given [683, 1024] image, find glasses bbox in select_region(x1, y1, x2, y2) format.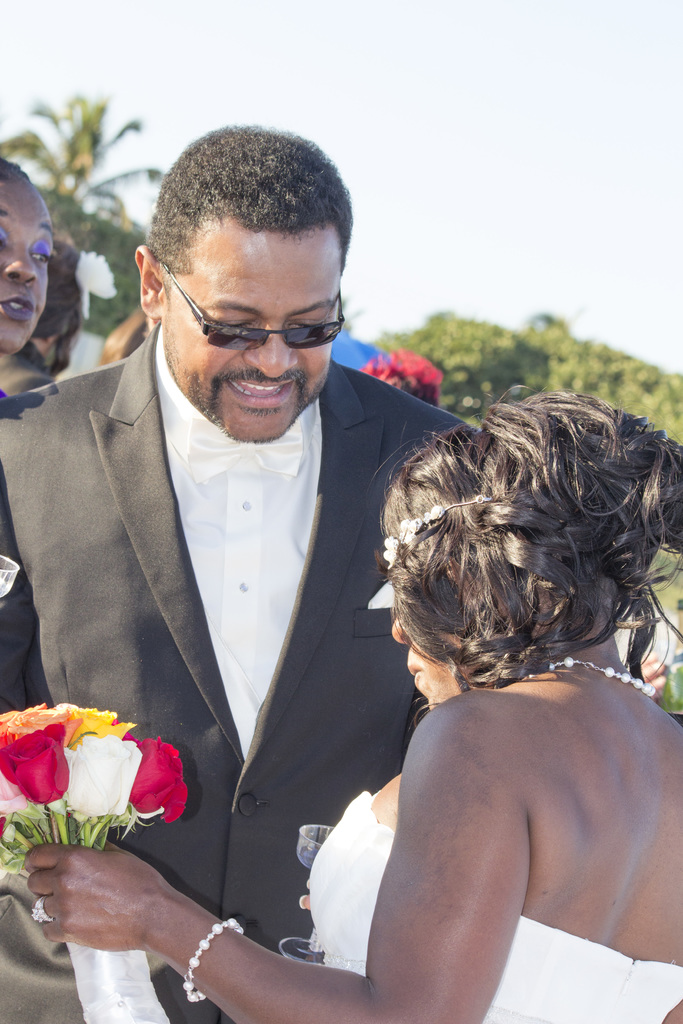
select_region(160, 282, 349, 355).
